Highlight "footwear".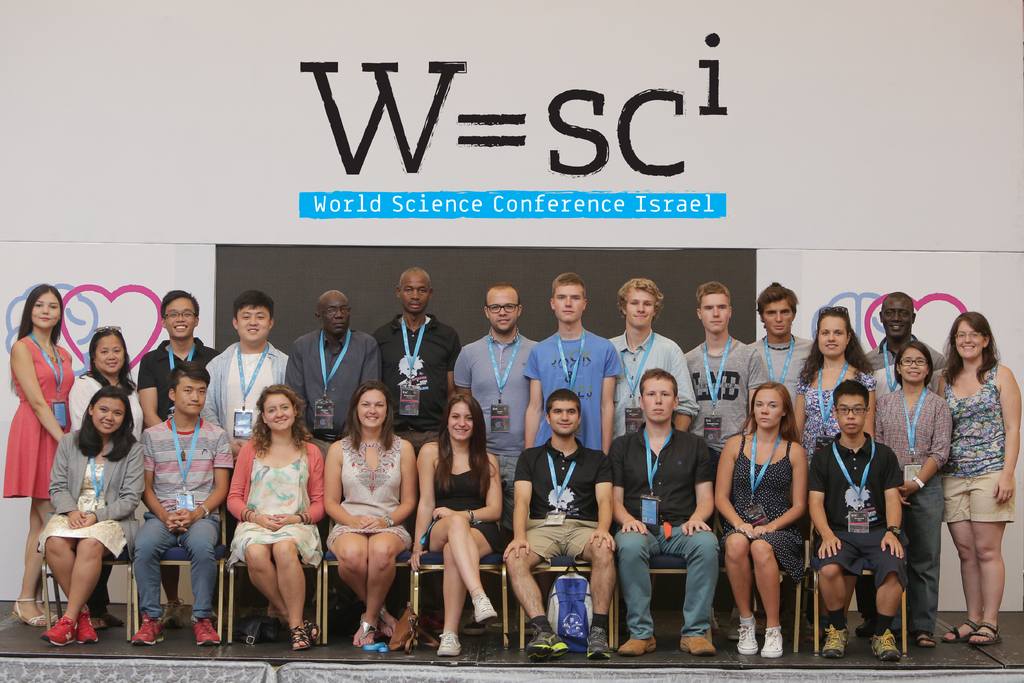
Highlighted region: {"left": 871, "top": 627, "right": 904, "bottom": 662}.
